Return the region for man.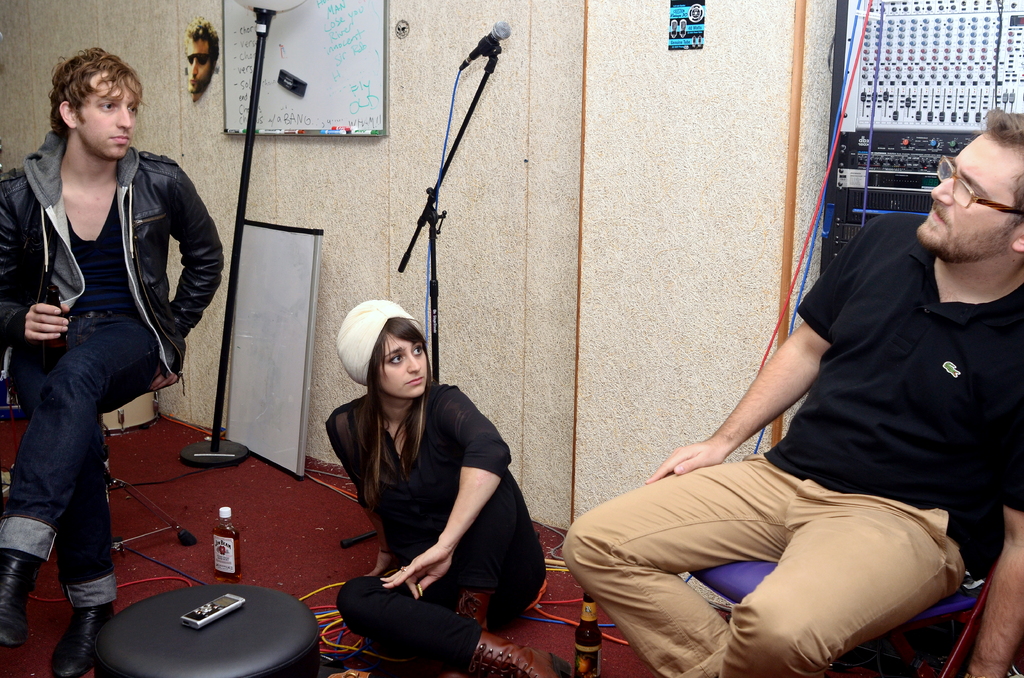
575 89 1009 668.
